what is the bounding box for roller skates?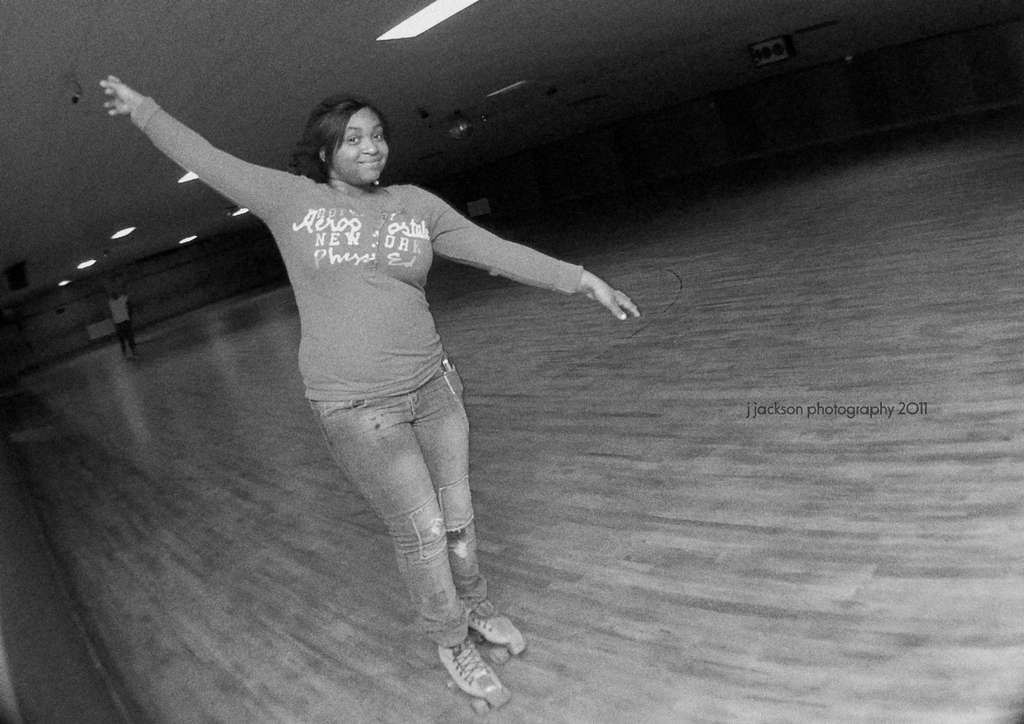
467,595,527,663.
